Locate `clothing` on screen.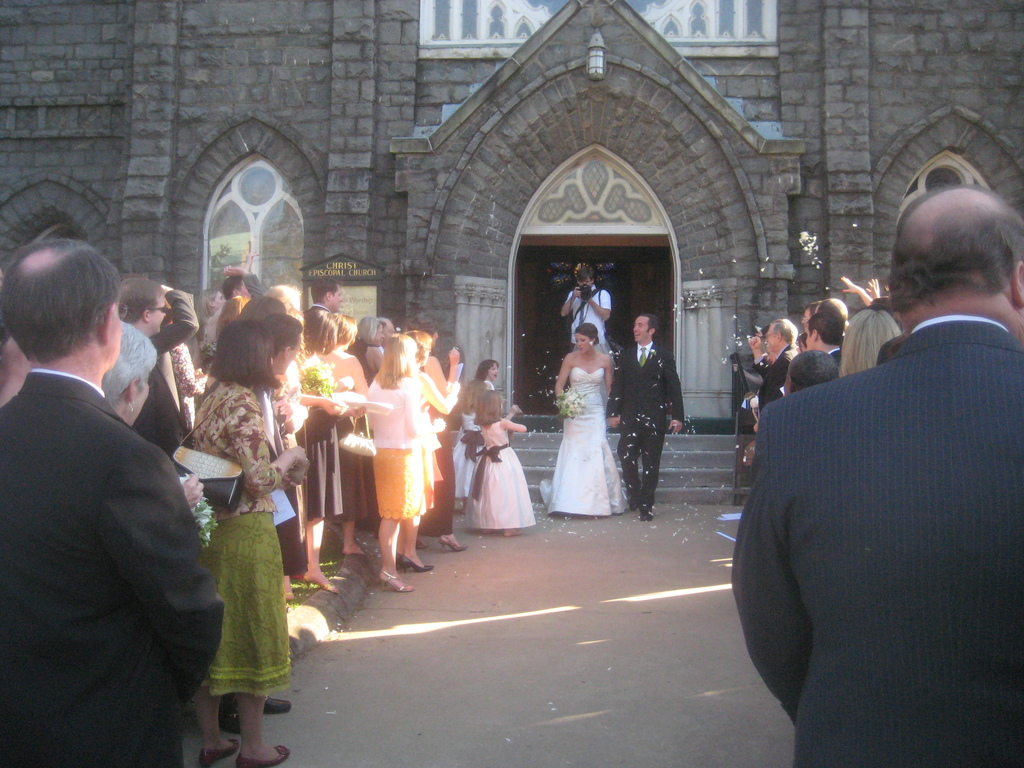
On screen at 466, 410, 537, 529.
